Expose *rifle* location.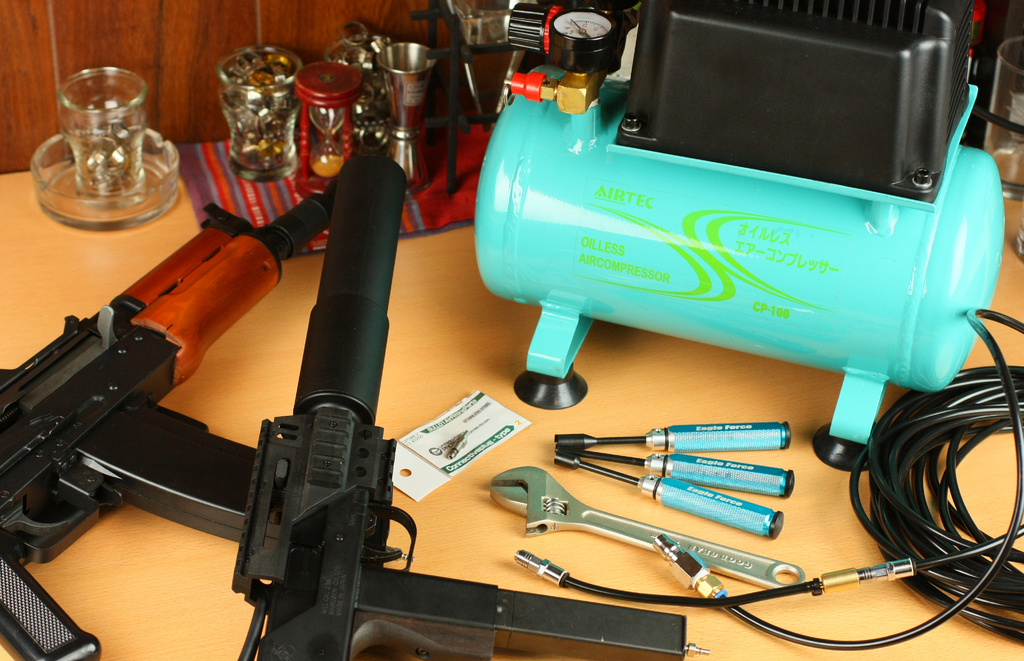
Exposed at {"x1": 0, "y1": 170, "x2": 343, "y2": 660}.
